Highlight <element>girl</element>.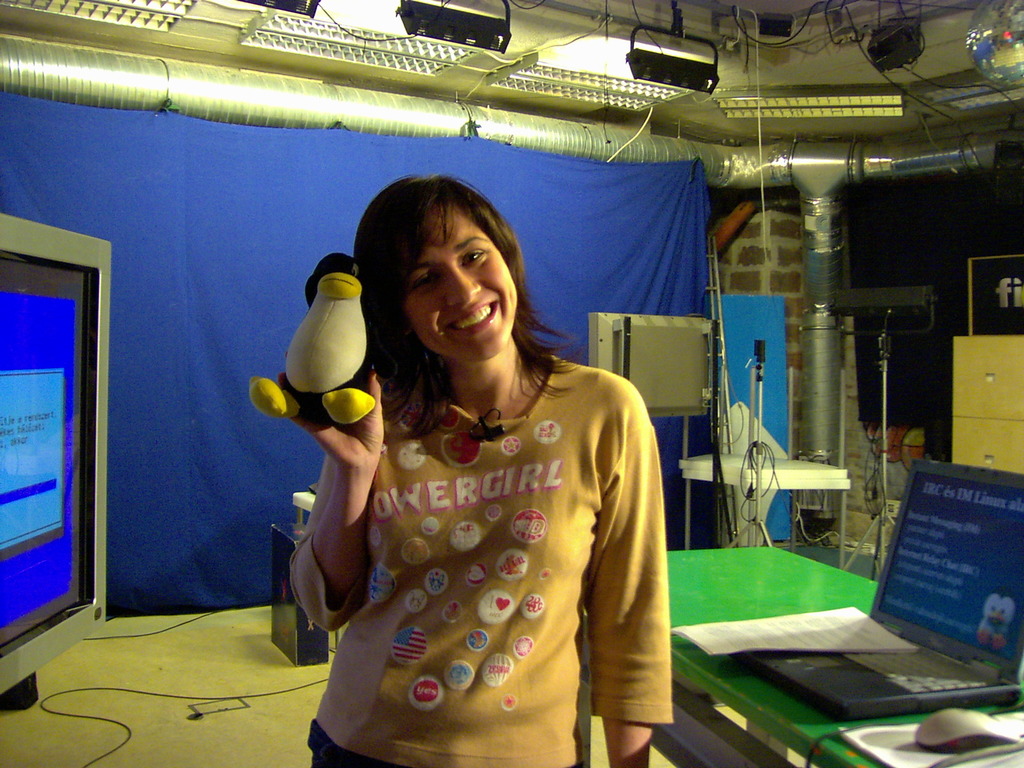
Highlighted region: l=288, t=170, r=678, b=767.
